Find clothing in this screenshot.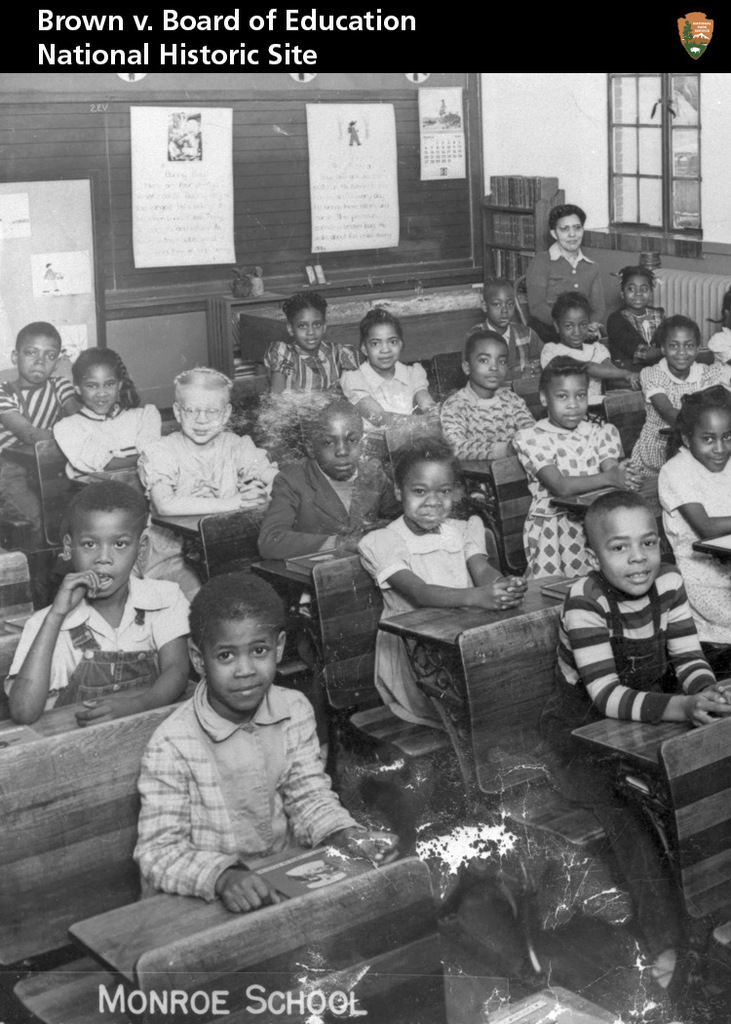
The bounding box for clothing is bbox=(334, 351, 440, 416).
